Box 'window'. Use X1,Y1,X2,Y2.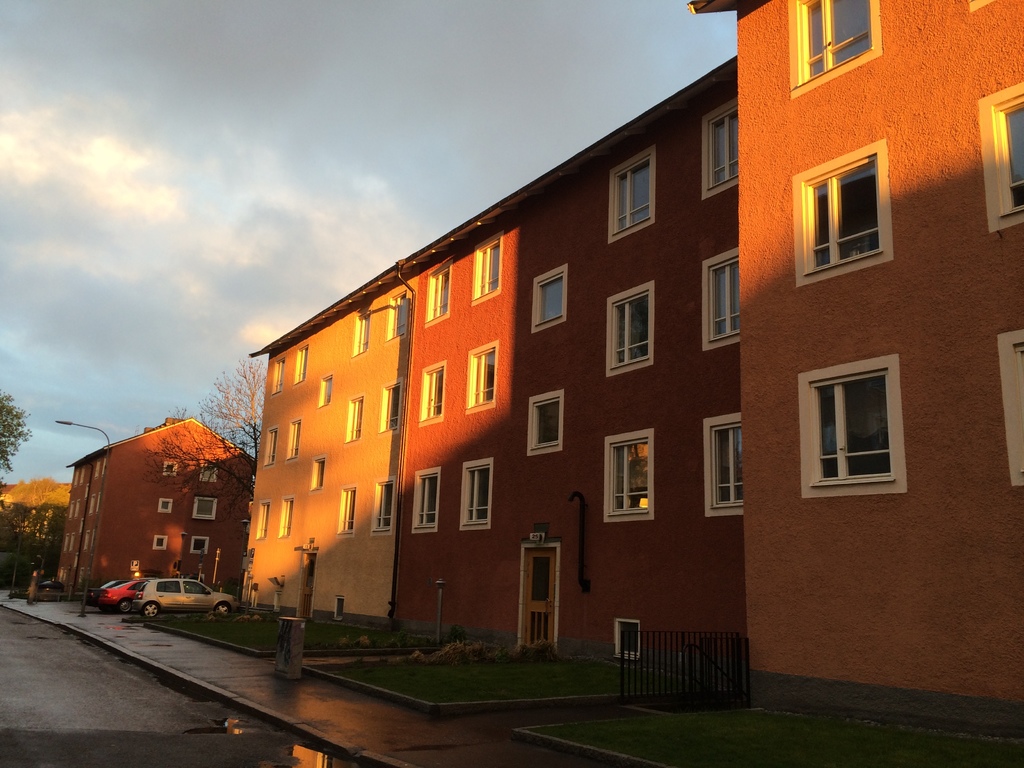
276,498,296,536.
